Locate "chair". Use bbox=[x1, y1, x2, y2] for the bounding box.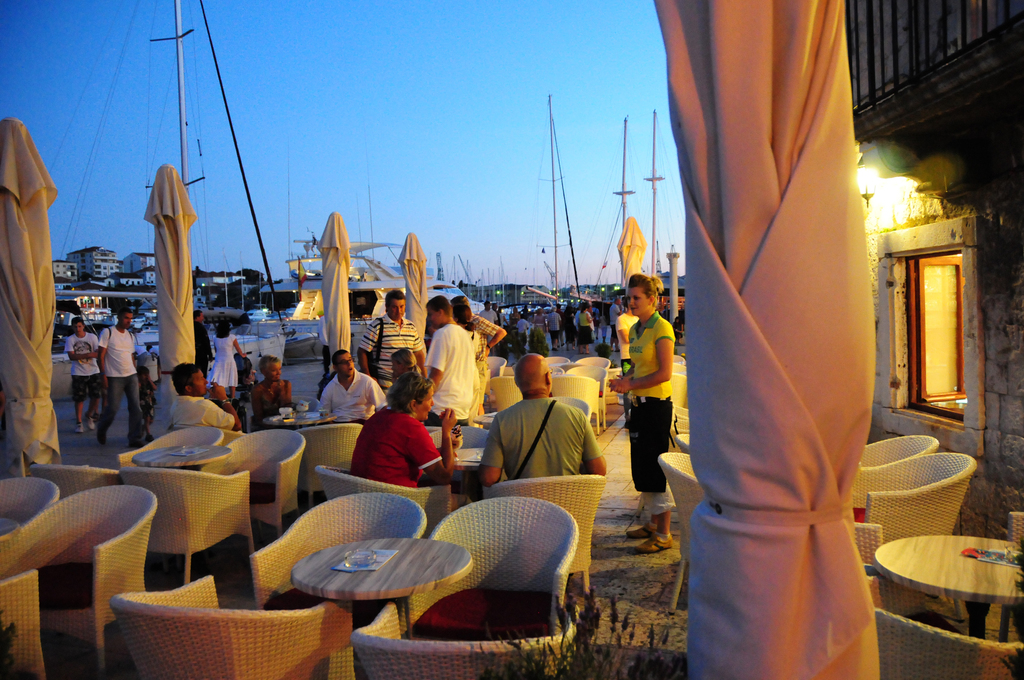
bbox=[25, 464, 123, 497].
